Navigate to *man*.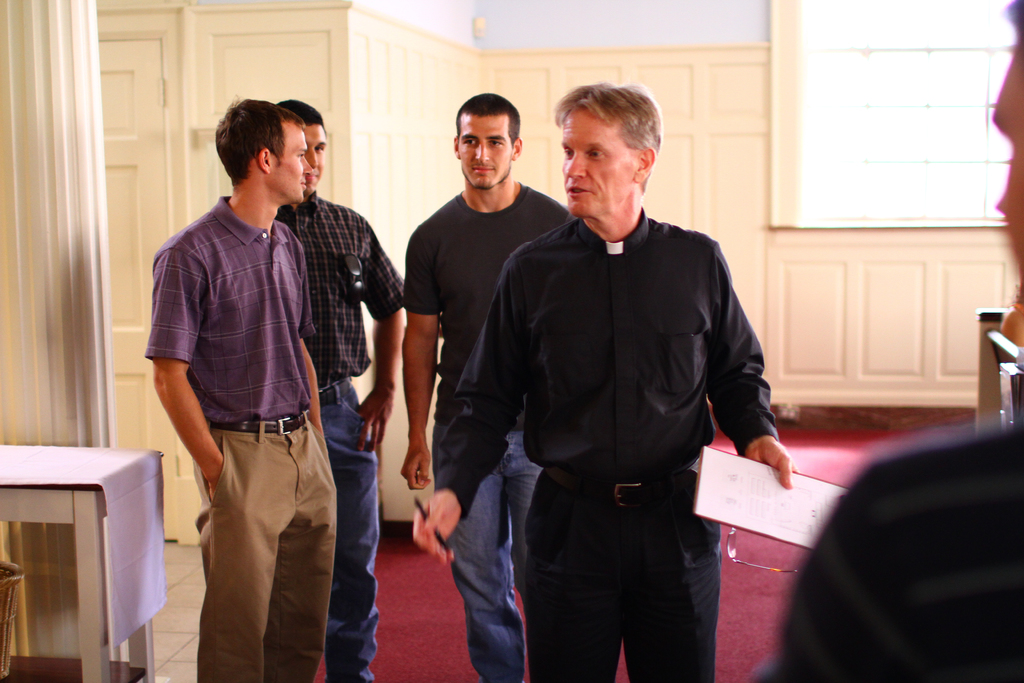
Navigation target: 140,74,346,682.
